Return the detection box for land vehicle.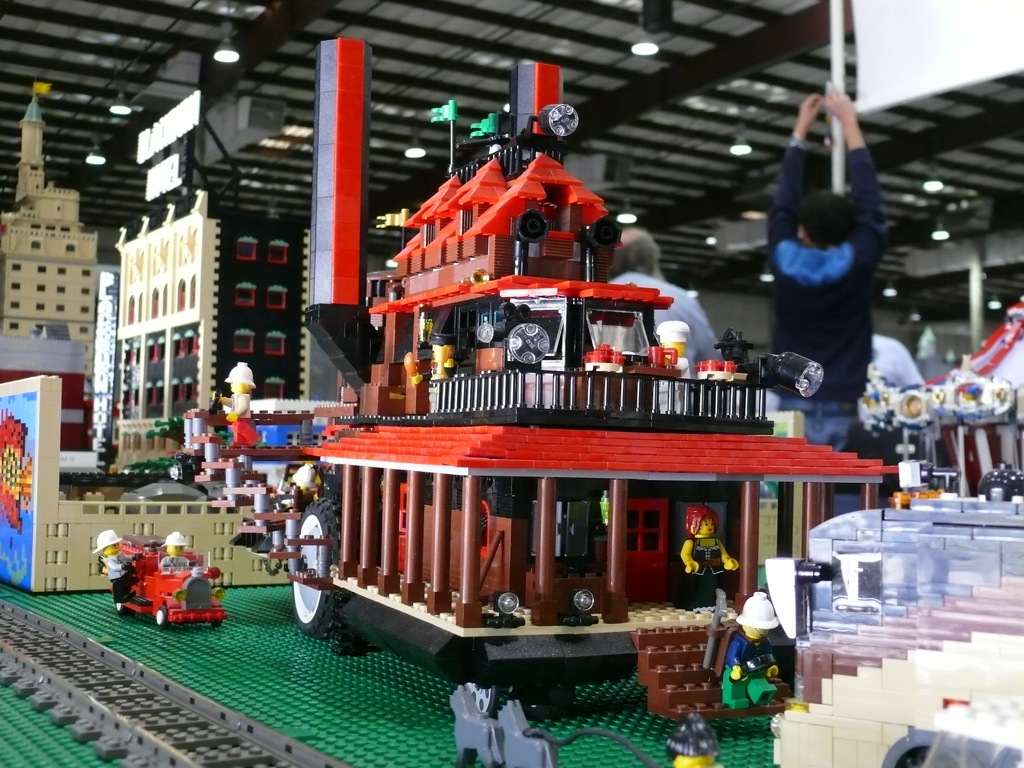
{"x1": 289, "y1": 51, "x2": 891, "y2": 721}.
